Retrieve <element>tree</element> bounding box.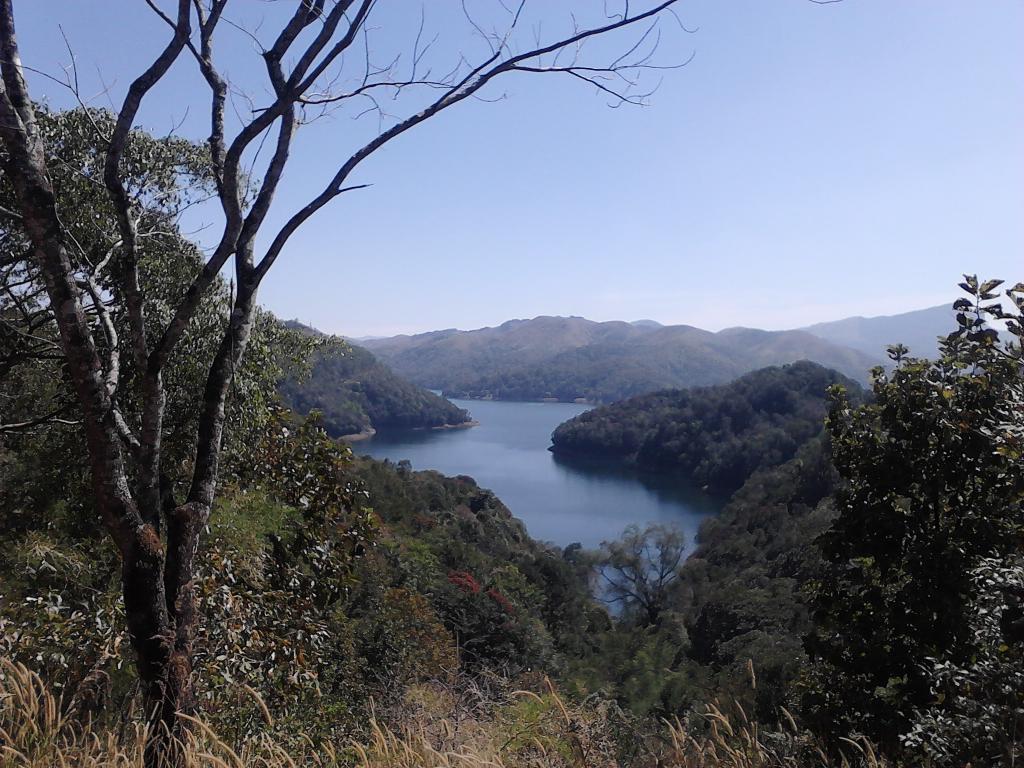
Bounding box: locate(754, 255, 1017, 714).
